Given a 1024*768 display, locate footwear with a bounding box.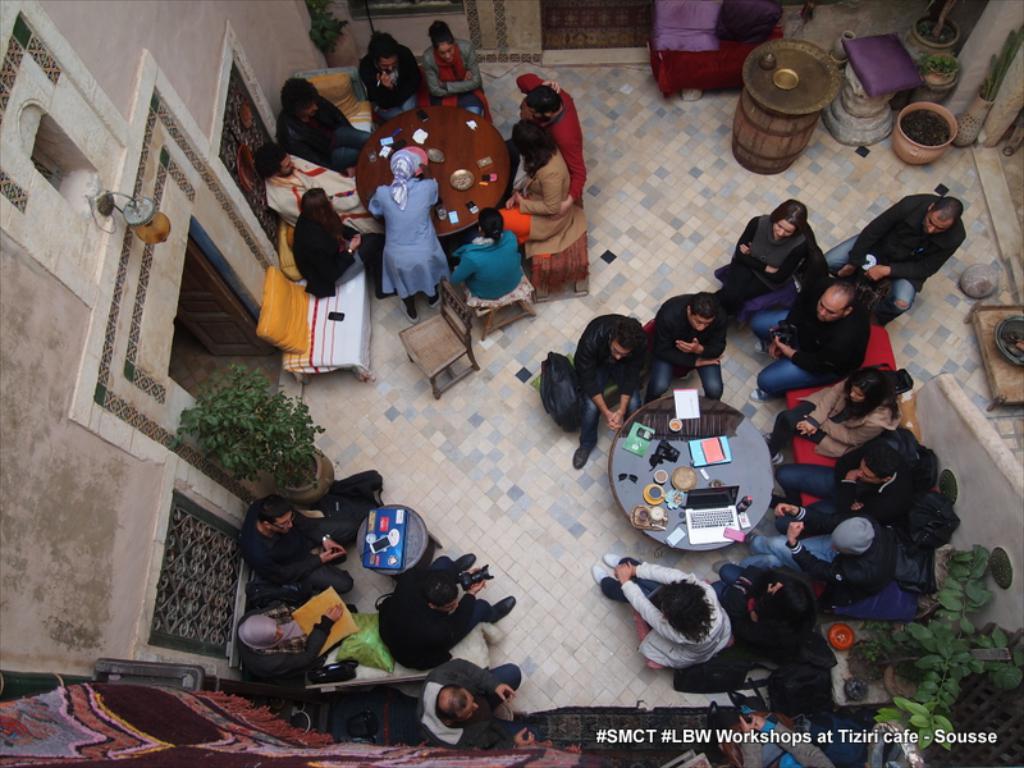
Located: BBox(603, 557, 618, 571).
